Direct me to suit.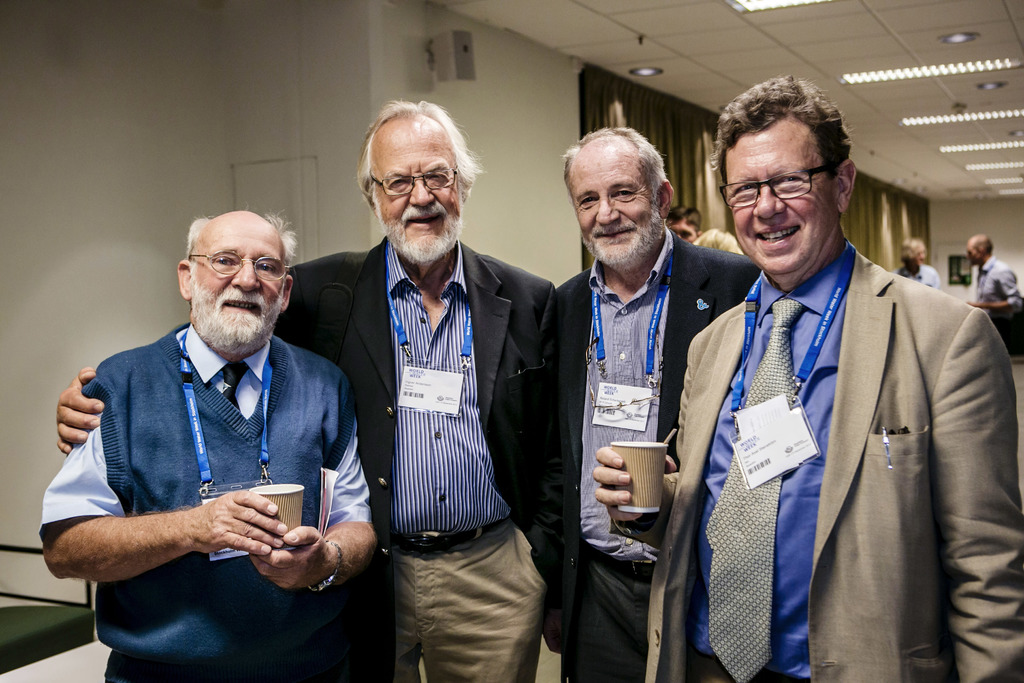
Direction: select_region(275, 239, 559, 682).
